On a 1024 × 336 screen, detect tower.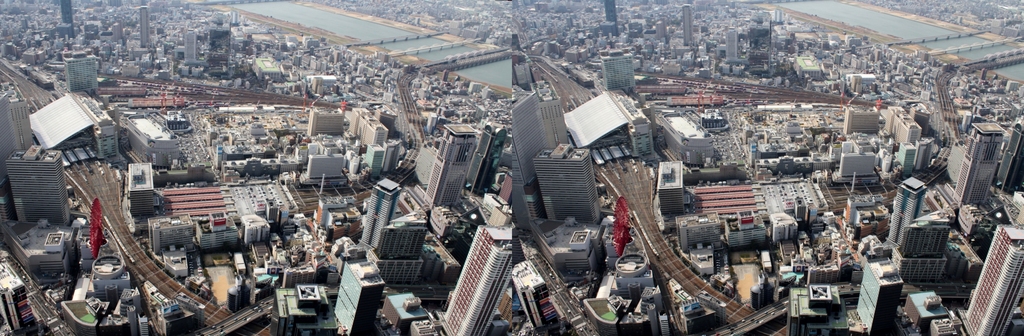
rect(60, 0, 72, 23).
